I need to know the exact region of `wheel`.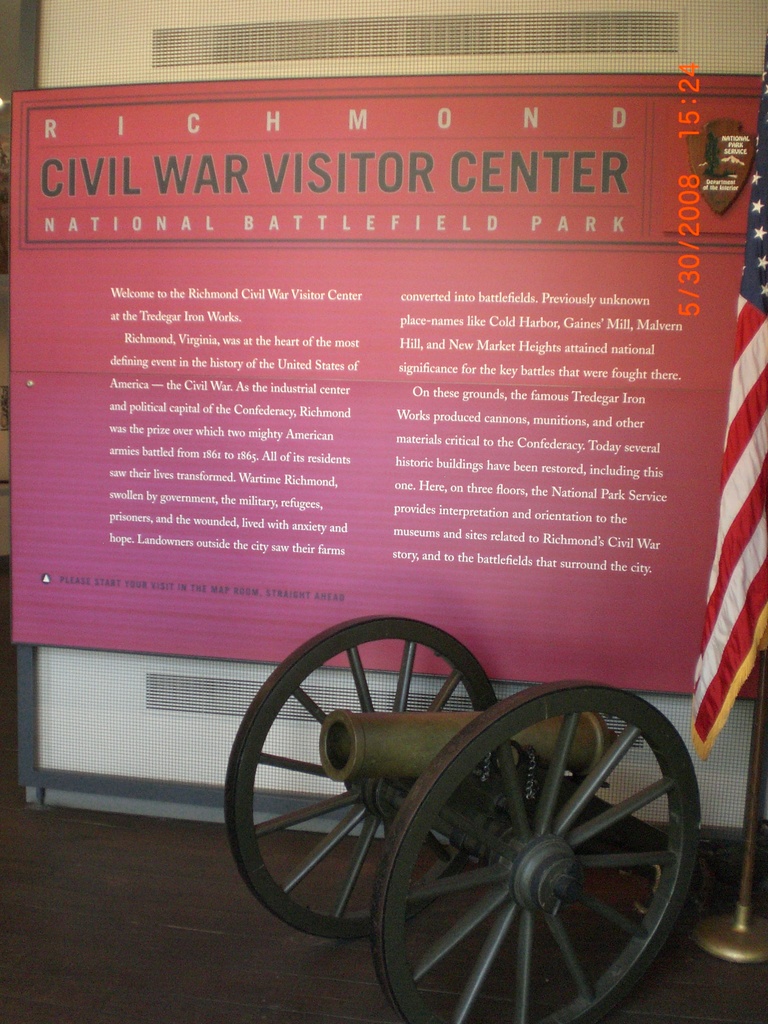
Region: {"left": 385, "top": 701, "right": 675, "bottom": 996}.
